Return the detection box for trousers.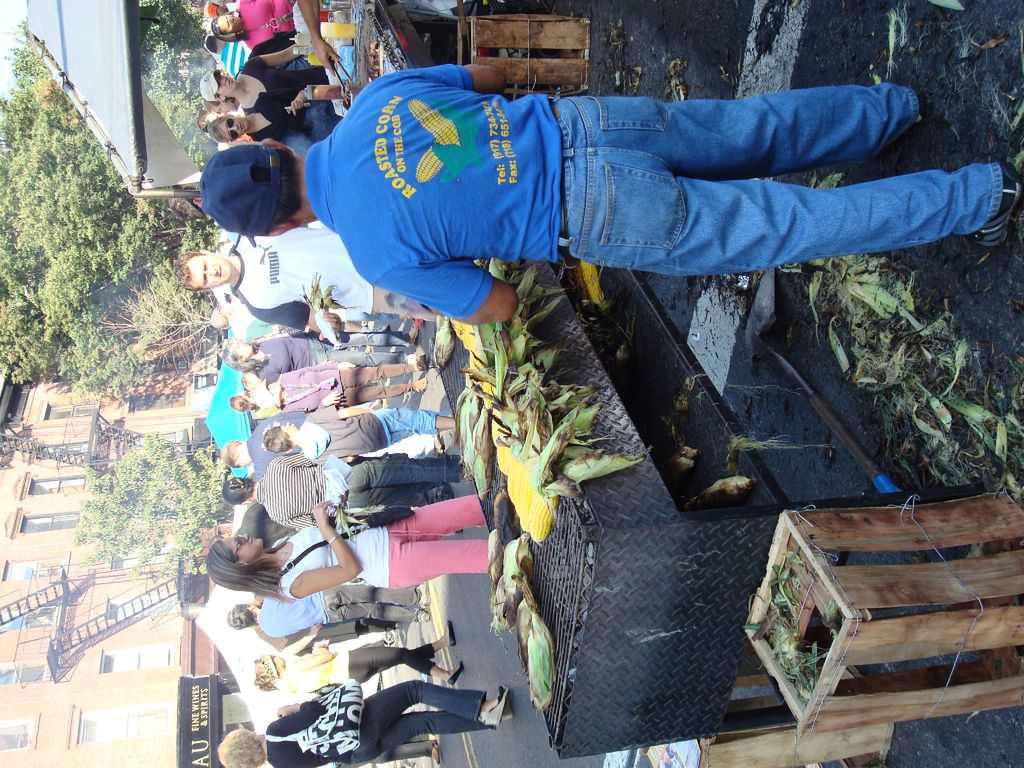
{"x1": 341, "y1": 367, "x2": 415, "y2": 408}.
